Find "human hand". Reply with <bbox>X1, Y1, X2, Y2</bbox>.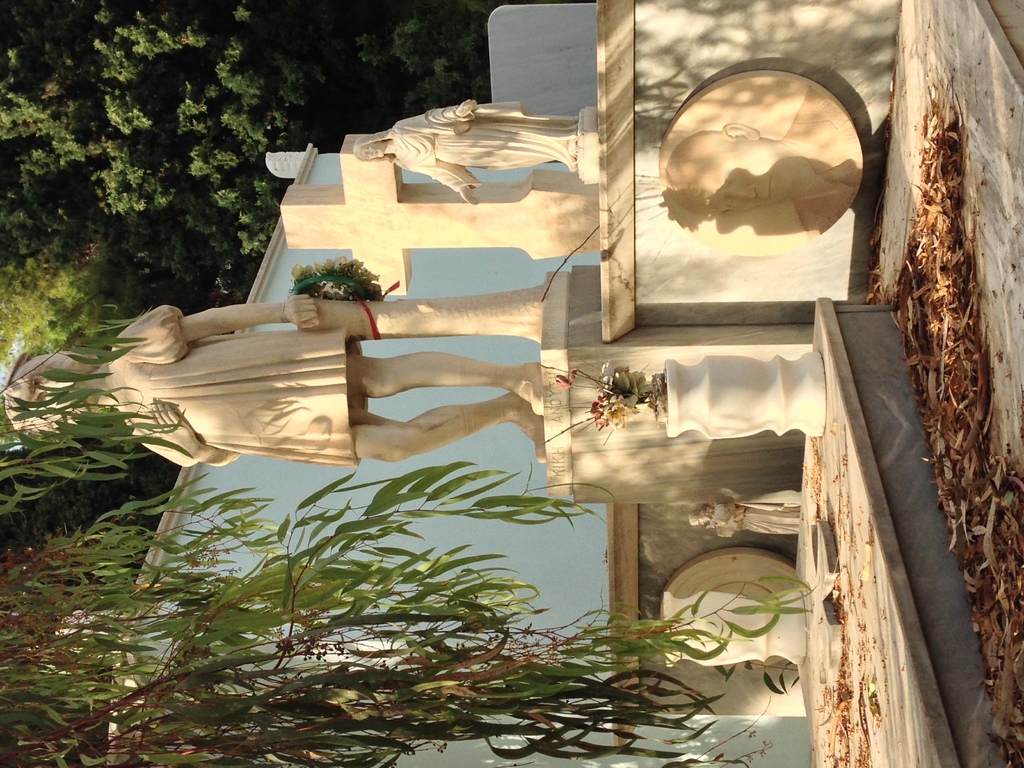
<bbox>456, 97, 479, 117</bbox>.
